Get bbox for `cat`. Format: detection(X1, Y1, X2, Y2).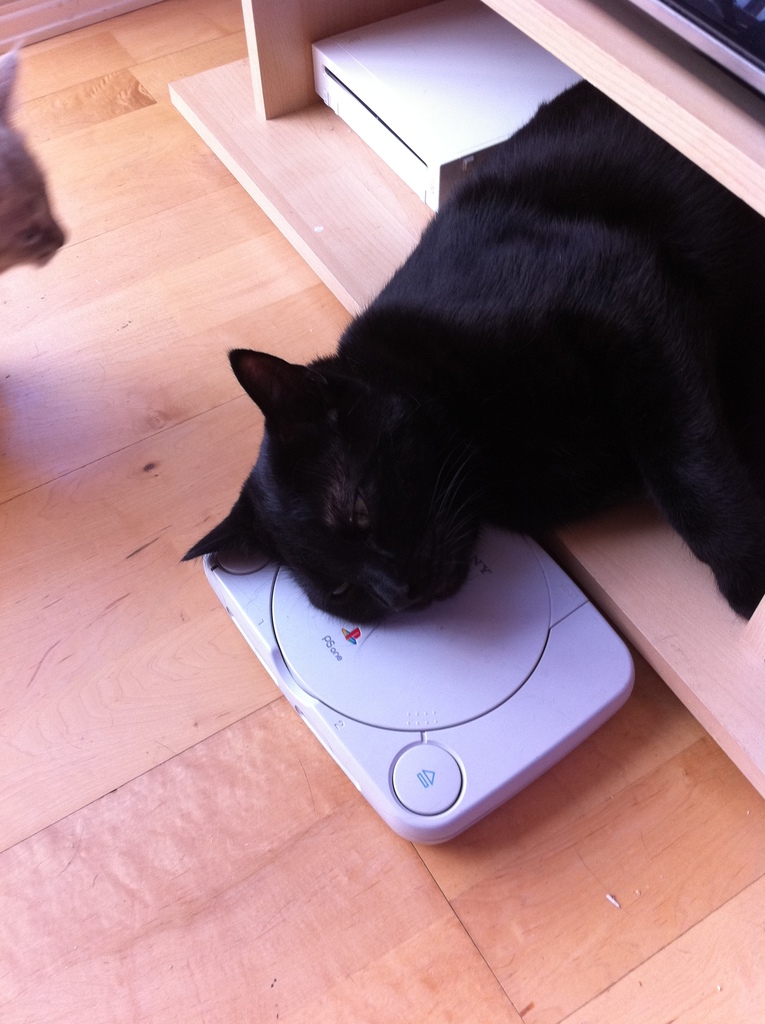
detection(181, 75, 764, 624).
